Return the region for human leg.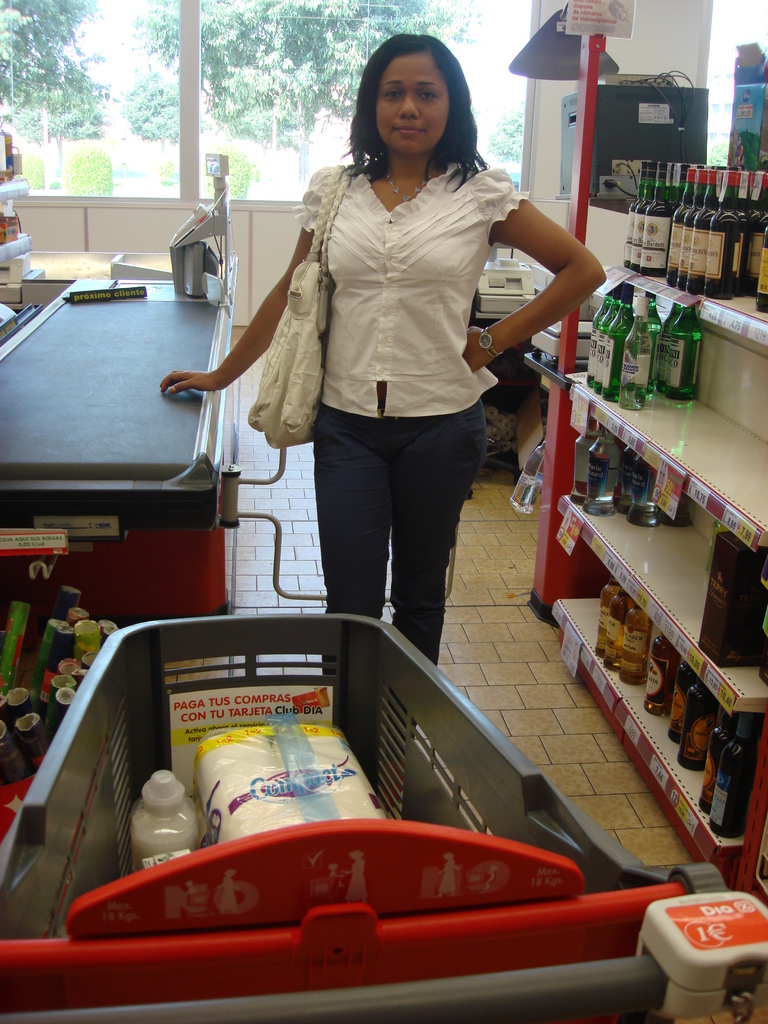
box=[392, 368, 484, 812].
